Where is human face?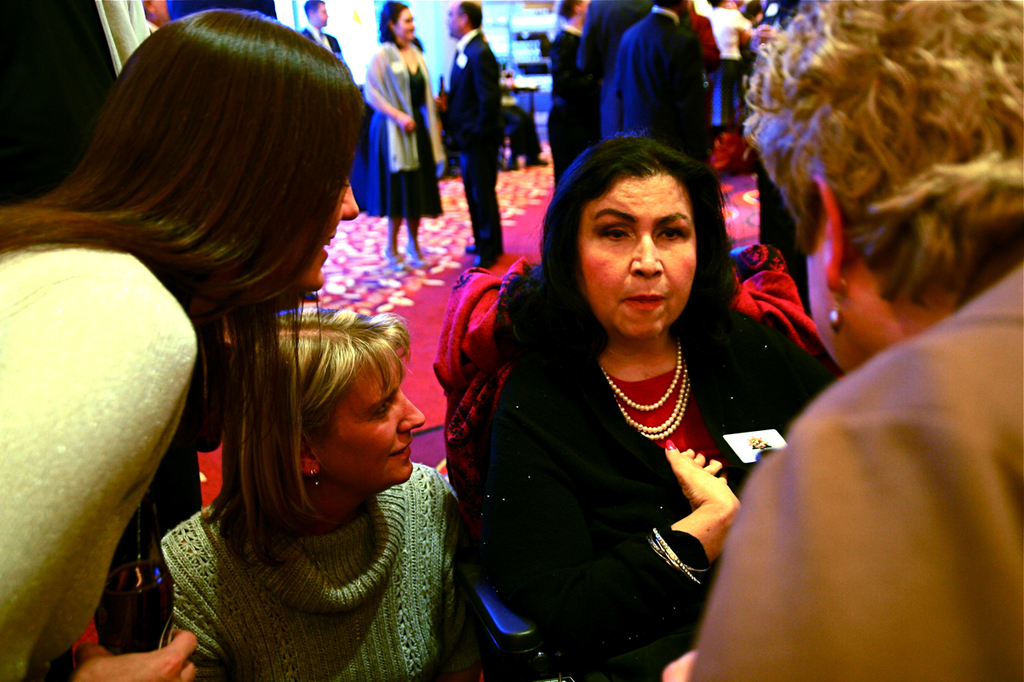
x1=449 y1=2 x2=462 y2=38.
